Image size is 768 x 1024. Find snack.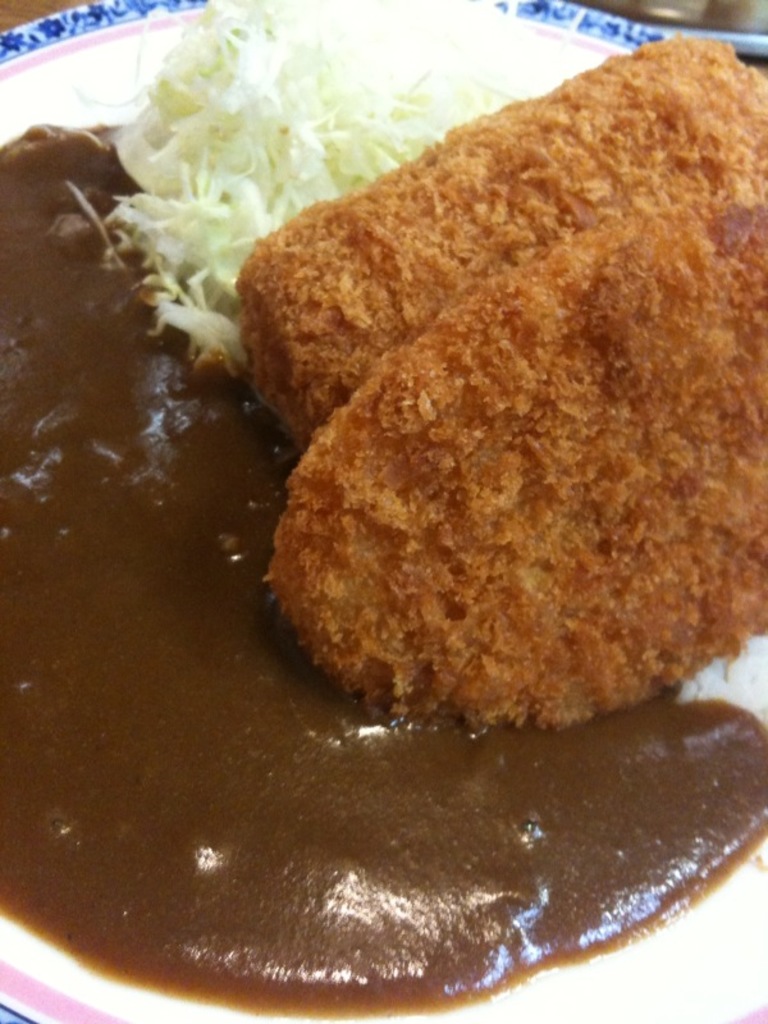
<region>238, 36, 767, 449</region>.
